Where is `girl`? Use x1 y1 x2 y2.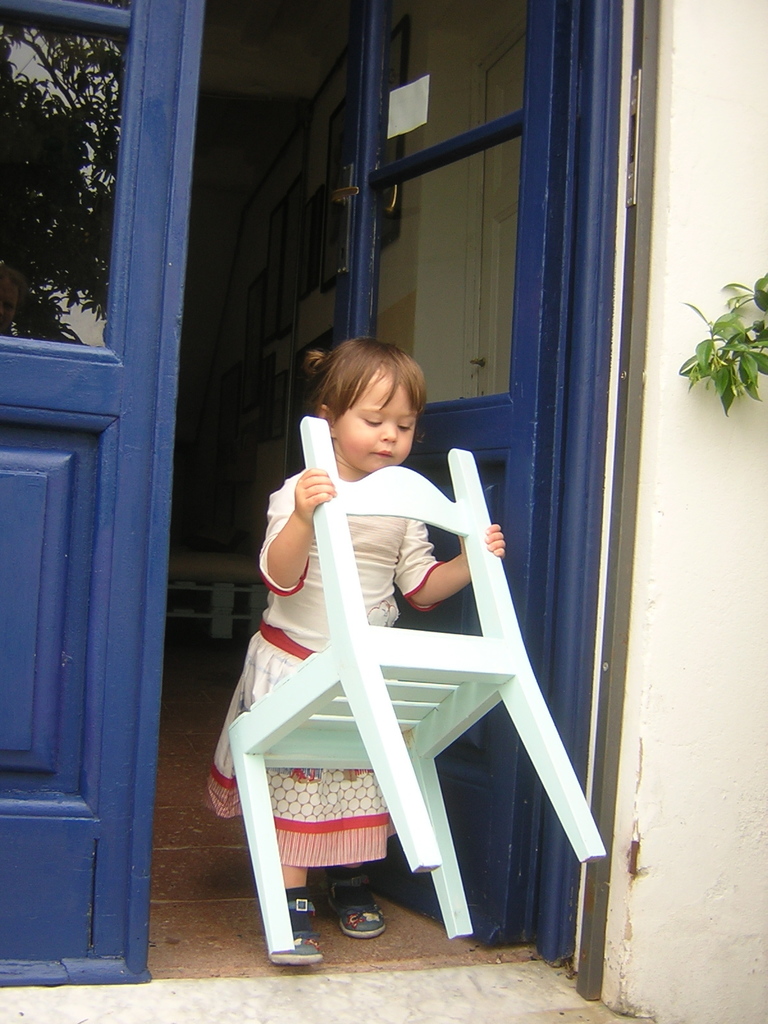
200 332 506 966.
